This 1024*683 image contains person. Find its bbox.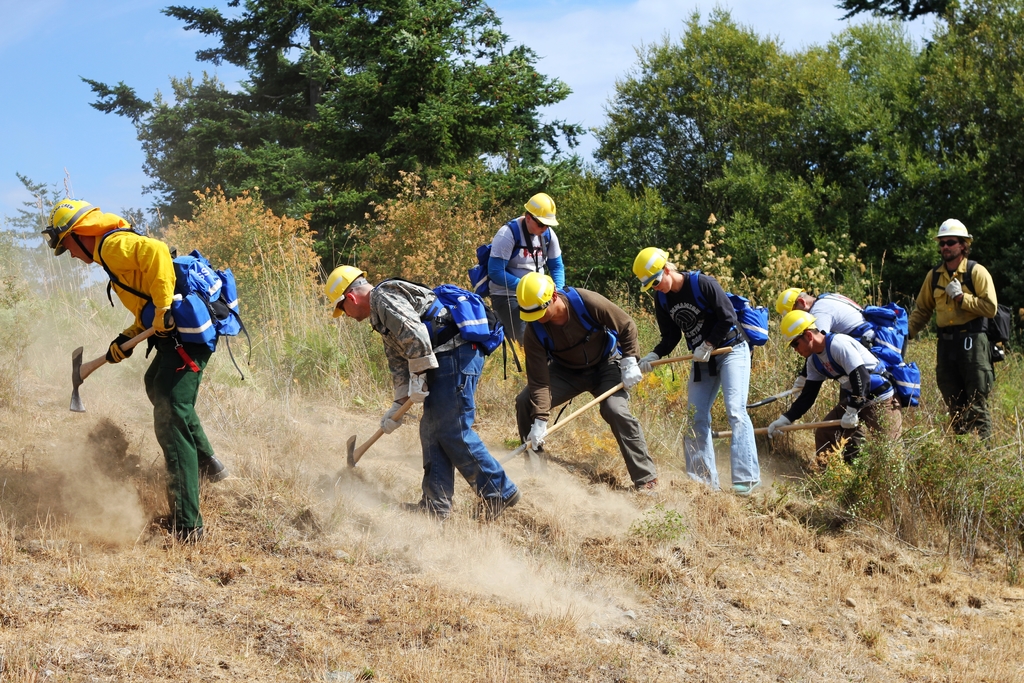
region(513, 270, 659, 499).
